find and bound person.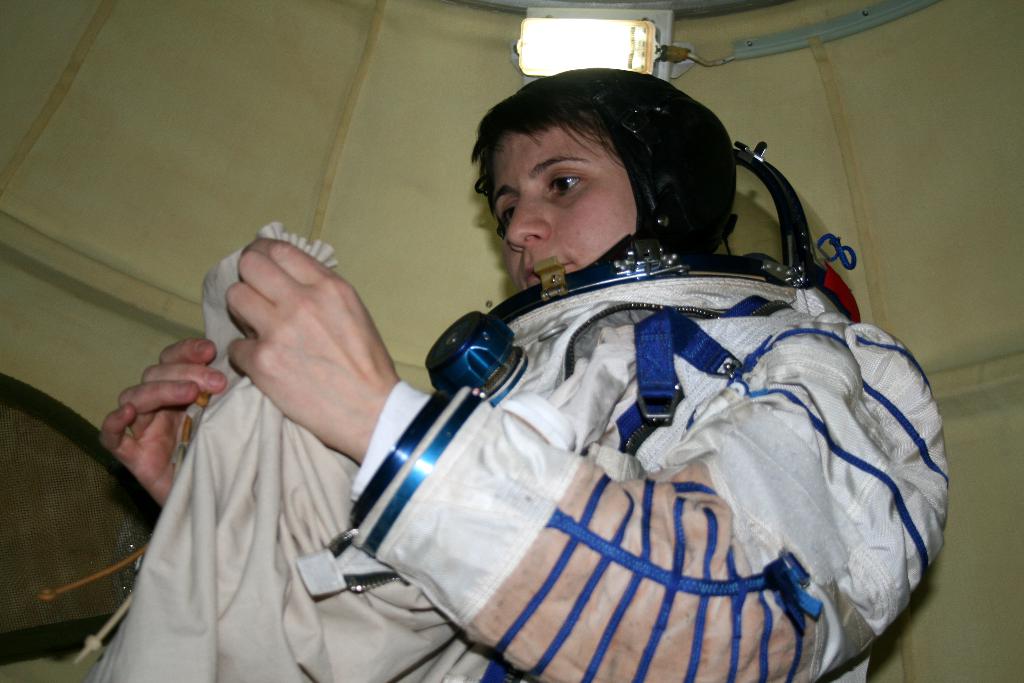
Bound: 202, 99, 943, 674.
